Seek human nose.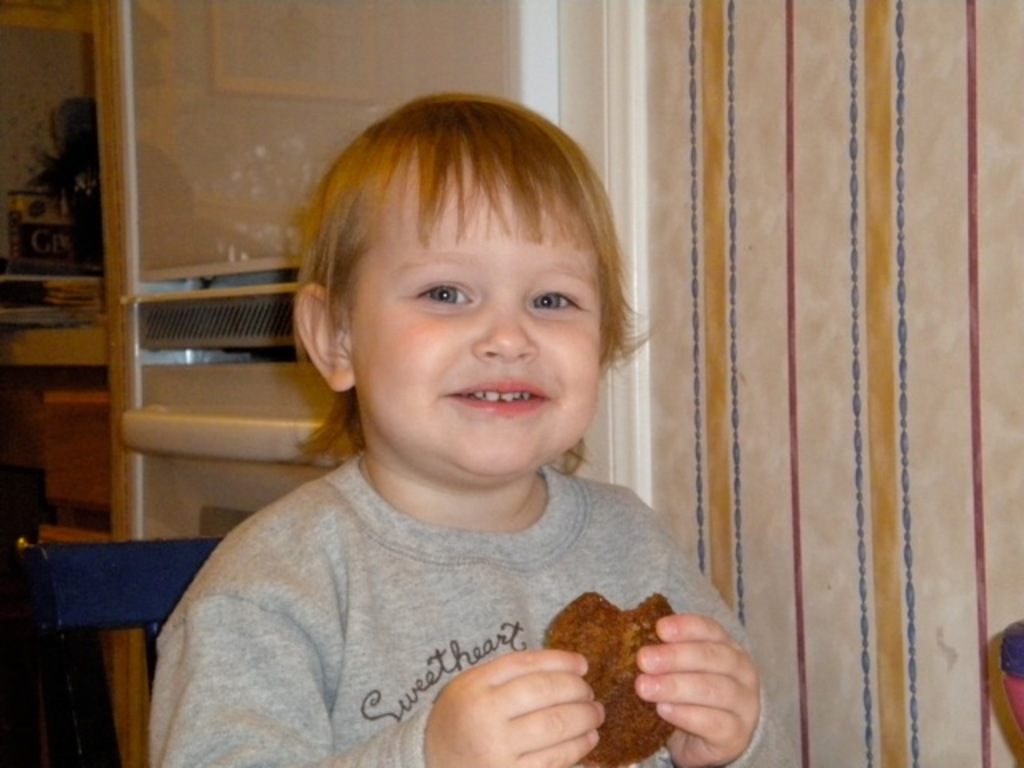
(470, 302, 538, 358).
